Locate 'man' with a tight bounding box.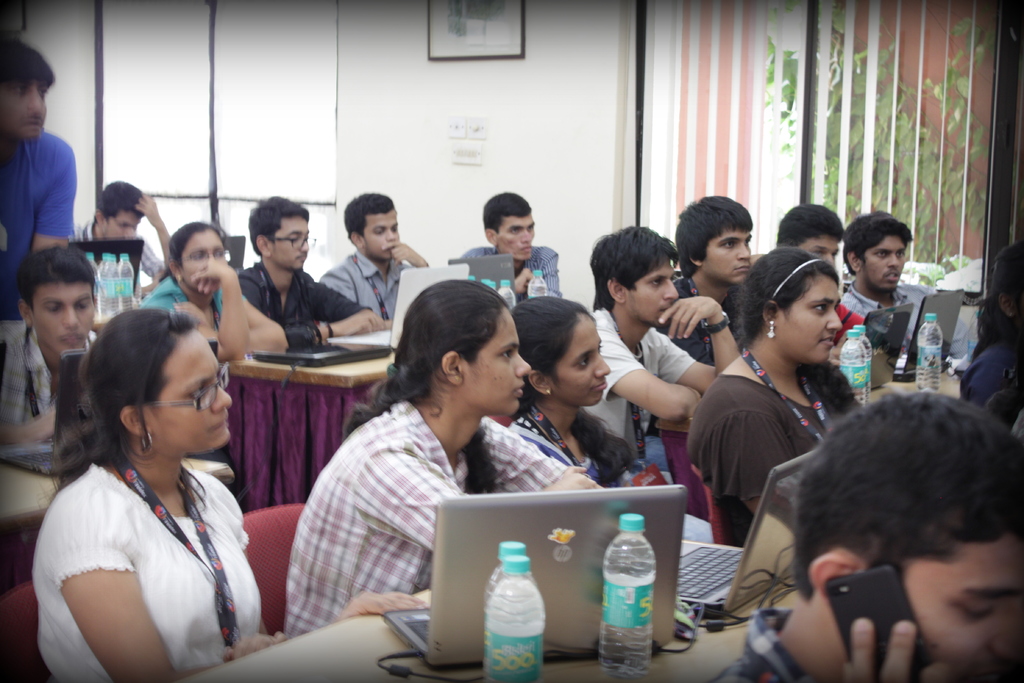
{"x1": 319, "y1": 193, "x2": 430, "y2": 318}.
